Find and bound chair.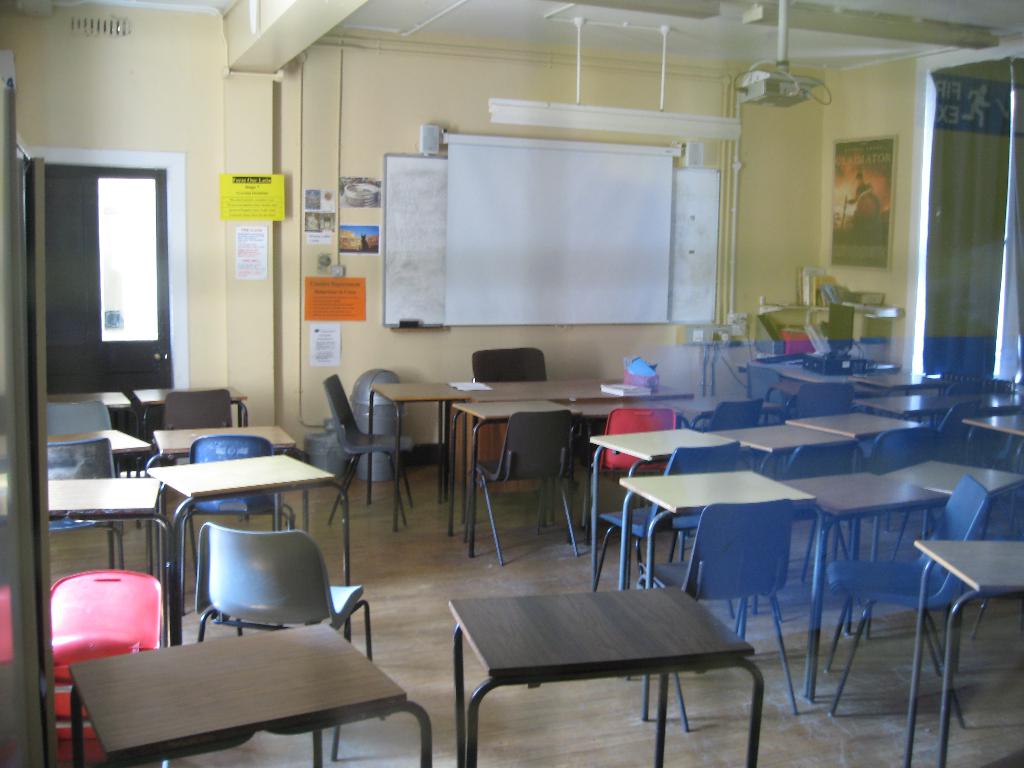
Bound: Rect(179, 440, 299, 606).
